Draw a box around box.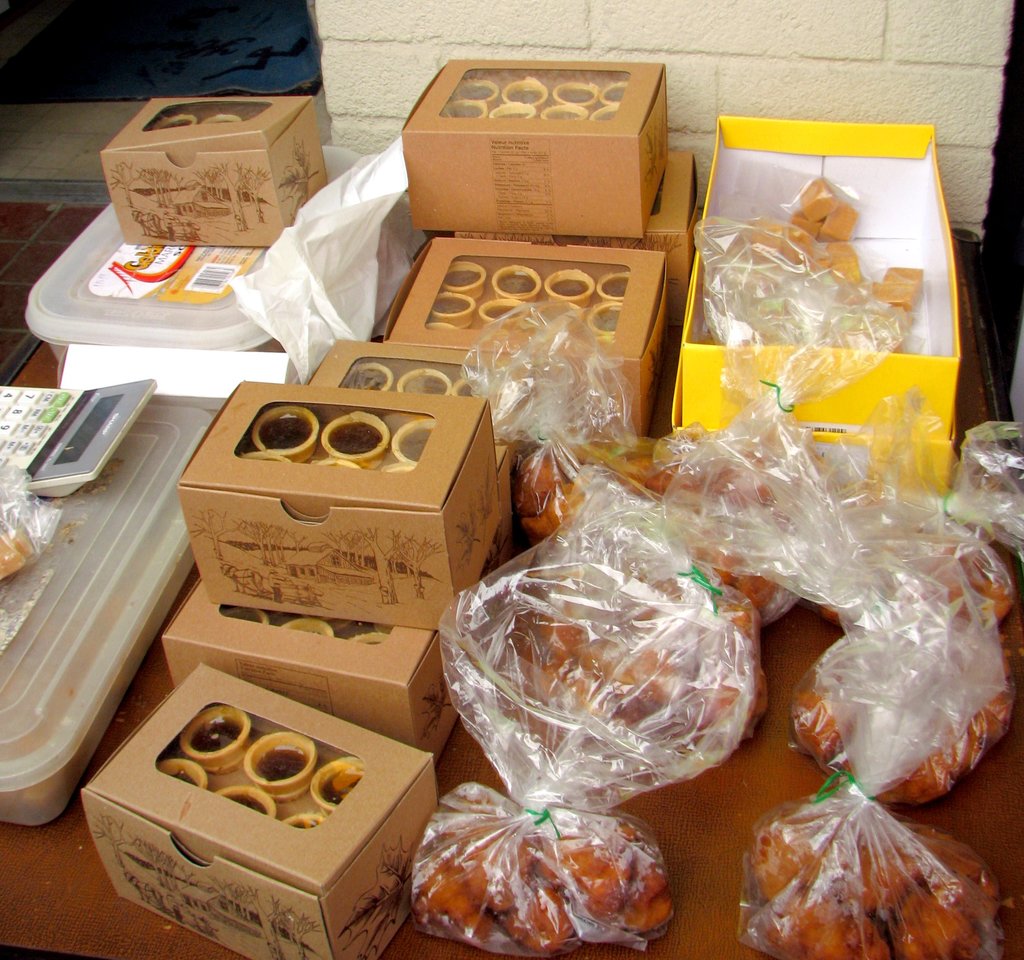
pyautogui.locateOnScreen(314, 339, 502, 437).
